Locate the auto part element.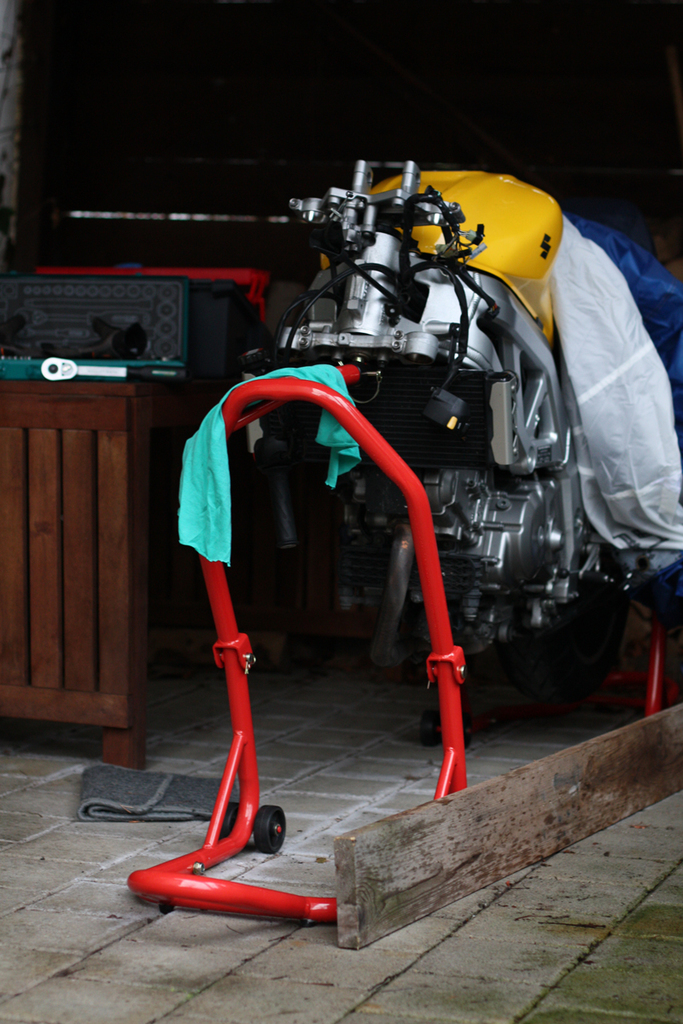
Element bbox: crop(129, 140, 682, 934).
